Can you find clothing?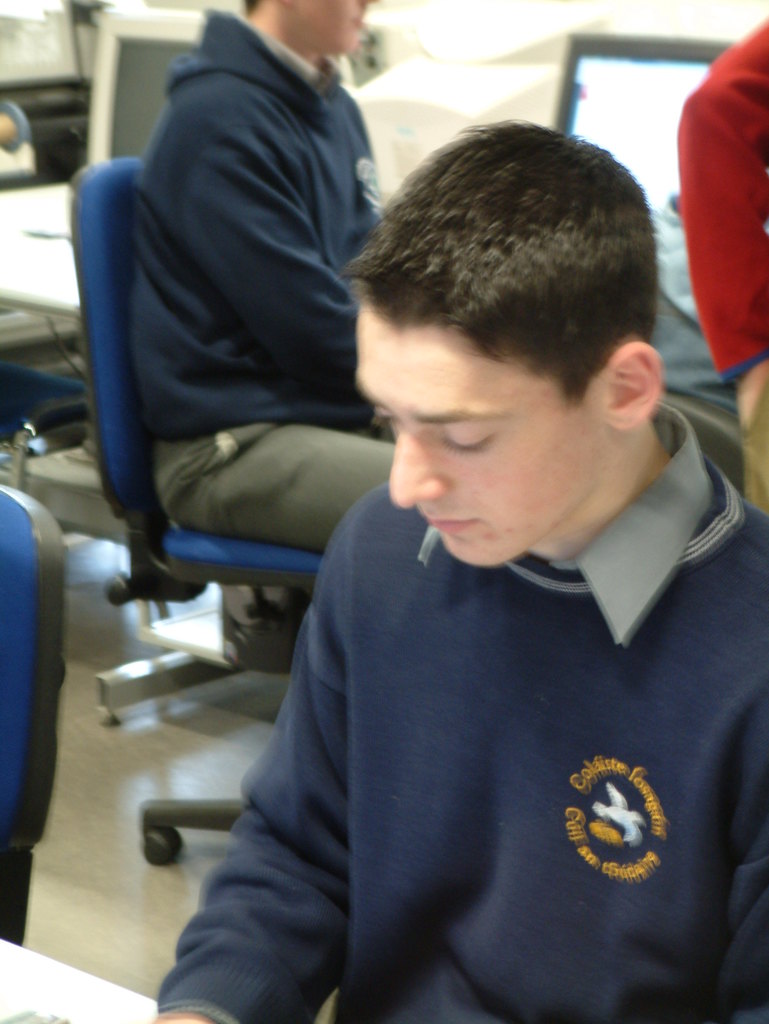
Yes, bounding box: region(678, 15, 768, 383).
